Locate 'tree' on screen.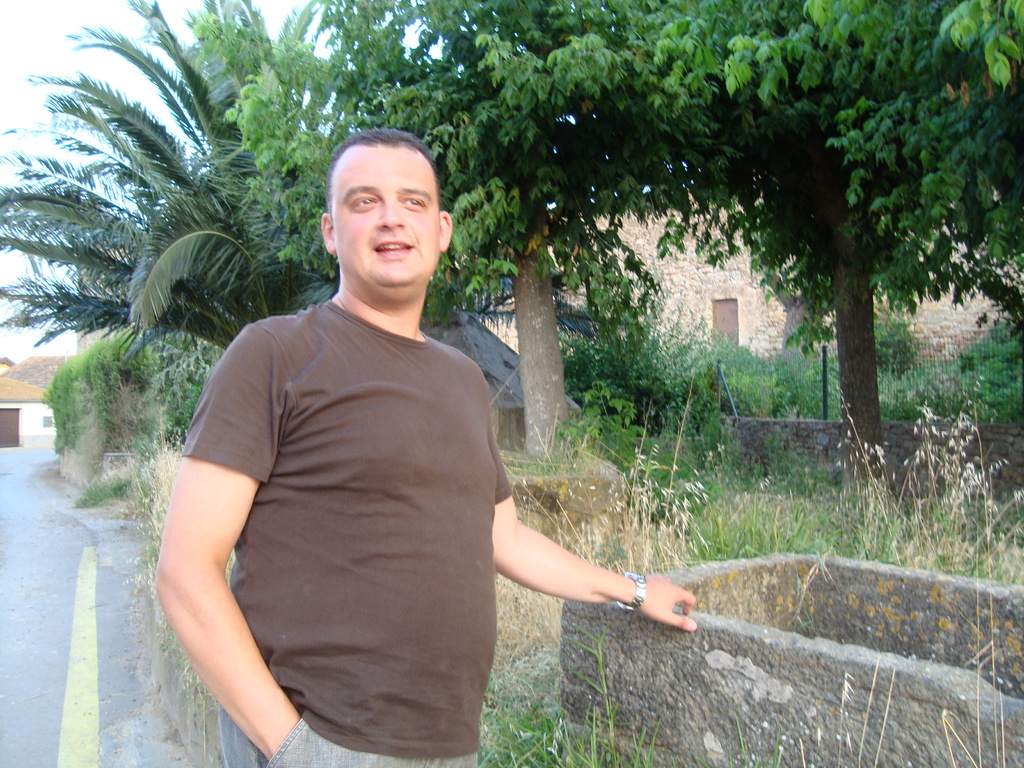
On screen at {"left": 717, "top": 52, "right": 975, "bottom": 493}.
